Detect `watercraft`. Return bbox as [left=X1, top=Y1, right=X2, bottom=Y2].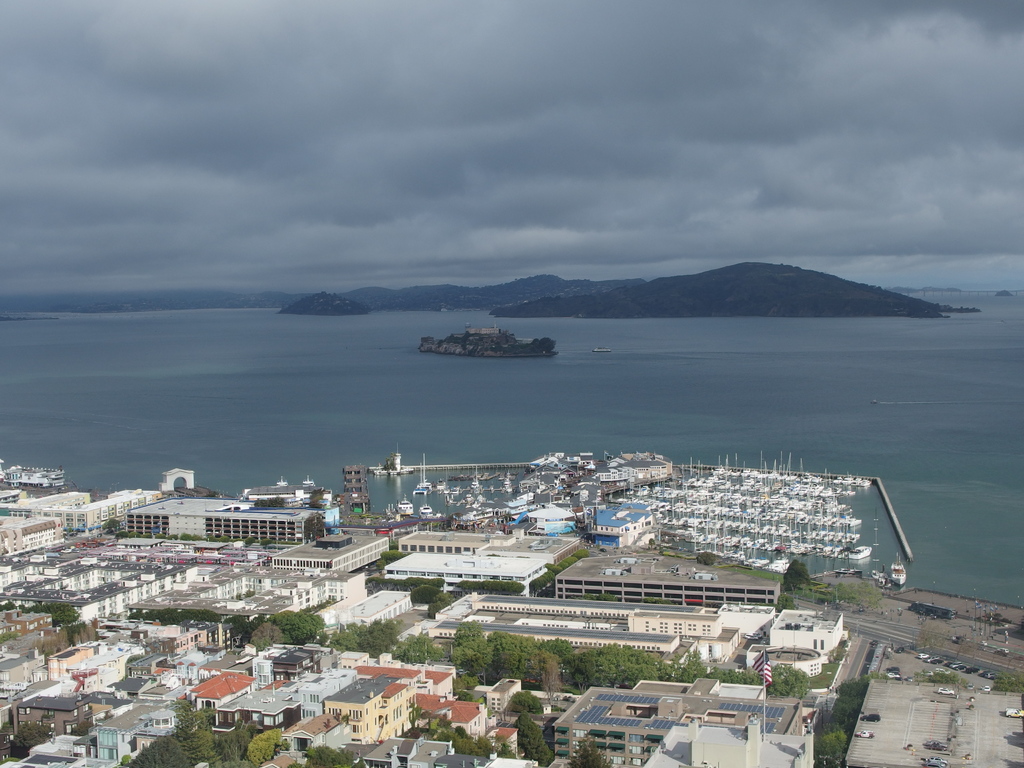
[left=829, top=495, right=845, bottom=508].
